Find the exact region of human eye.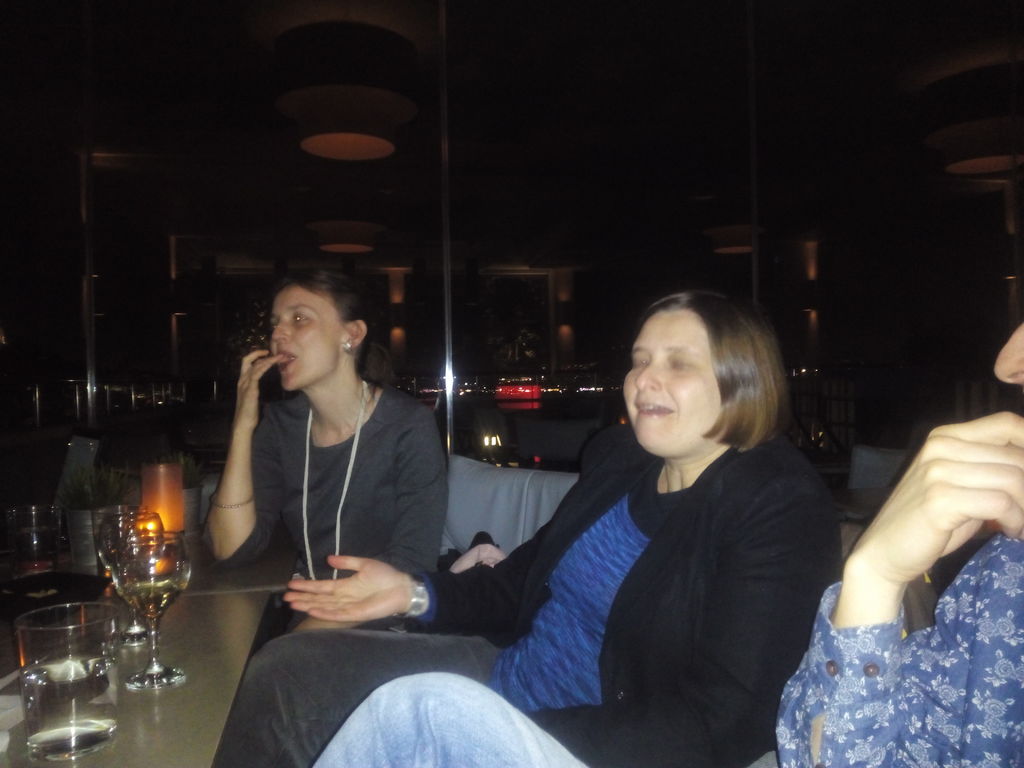
Exact region: <bbox>269, 319, 277, 333</bbox>.
